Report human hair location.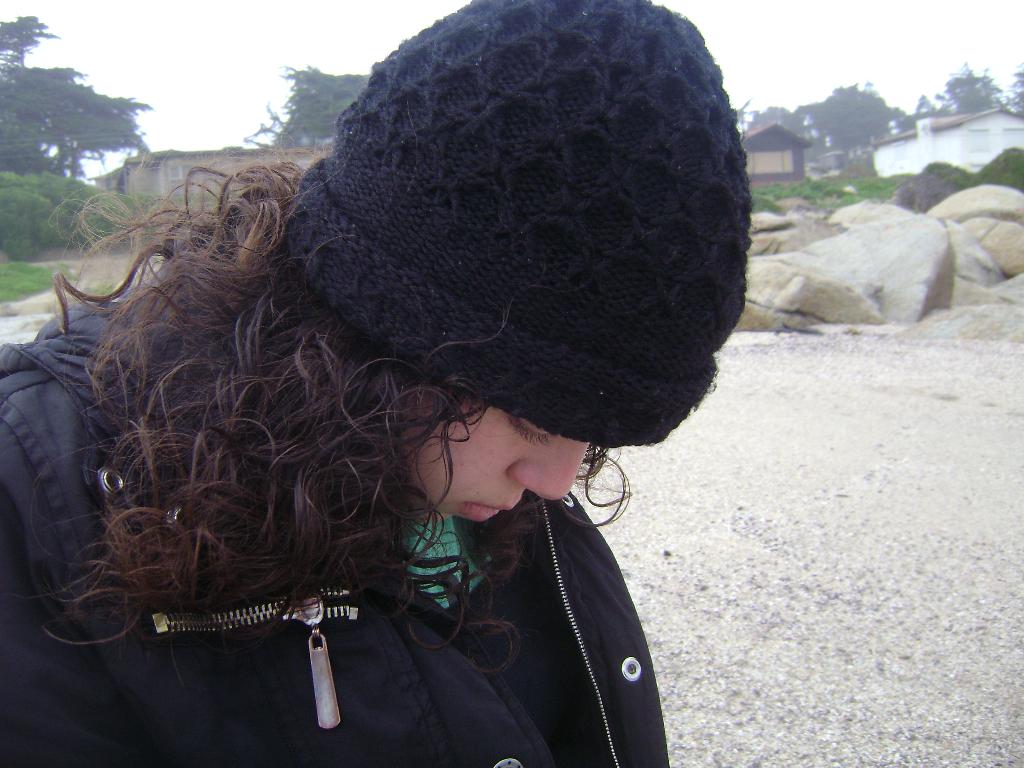
Report: [left=52, top=113, right=633, bottom=637].
